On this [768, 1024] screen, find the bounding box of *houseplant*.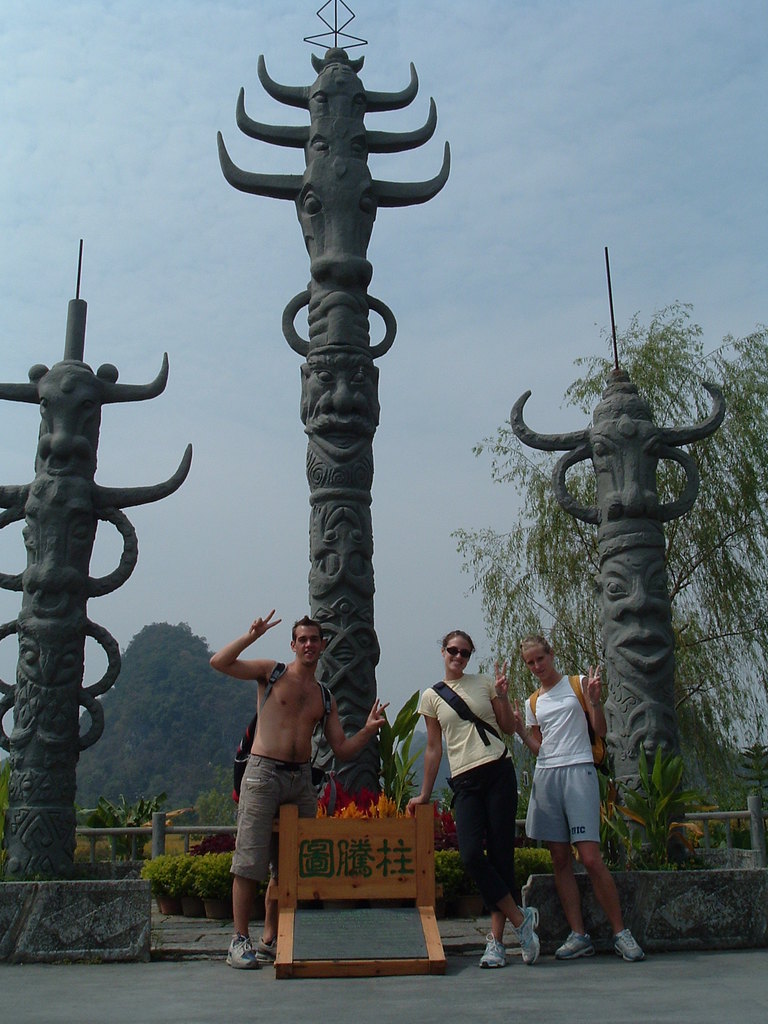
Bounding box: <box>139,853,191,908</box>.
